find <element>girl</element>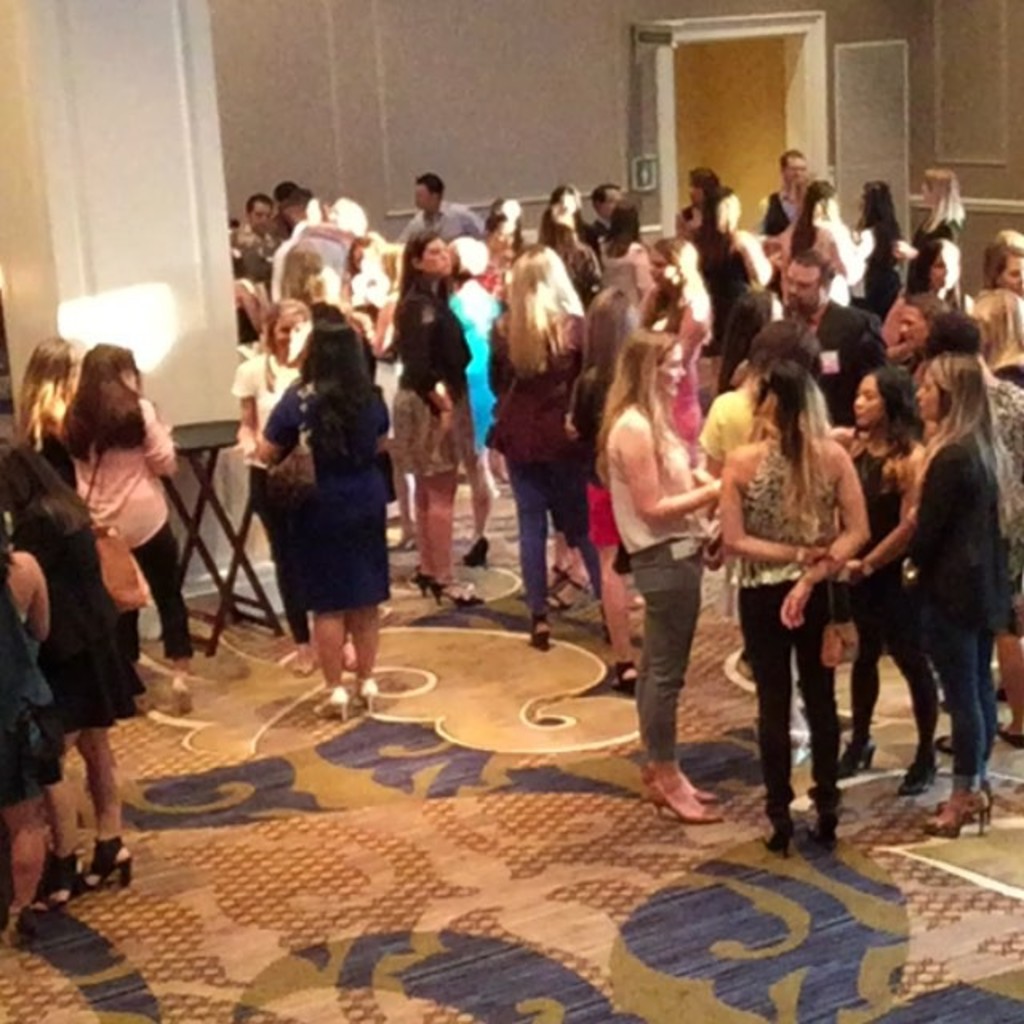
[left=992, top=234, right=1022, bottom=296]
